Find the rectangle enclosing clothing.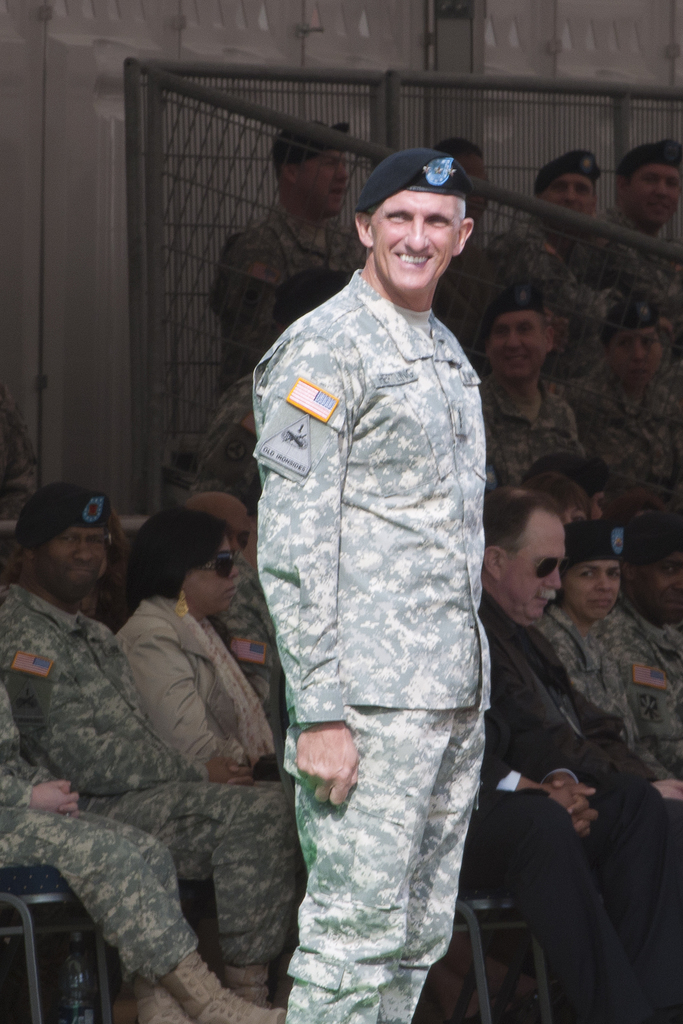
l=245, t=285, r=484, b=1023.
